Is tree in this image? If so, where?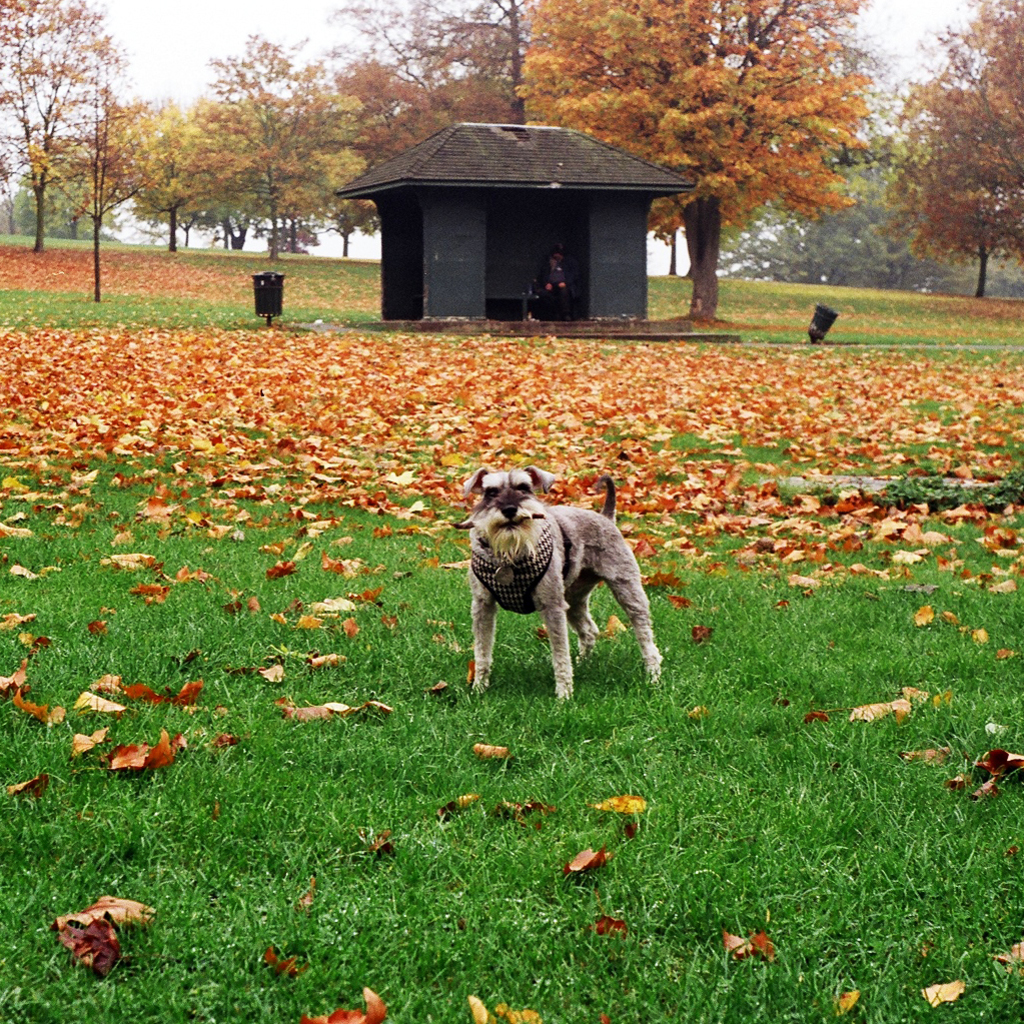
Yes, at {"x1": 272, "y1": 40, "x2": 396, "y2": 254}.
